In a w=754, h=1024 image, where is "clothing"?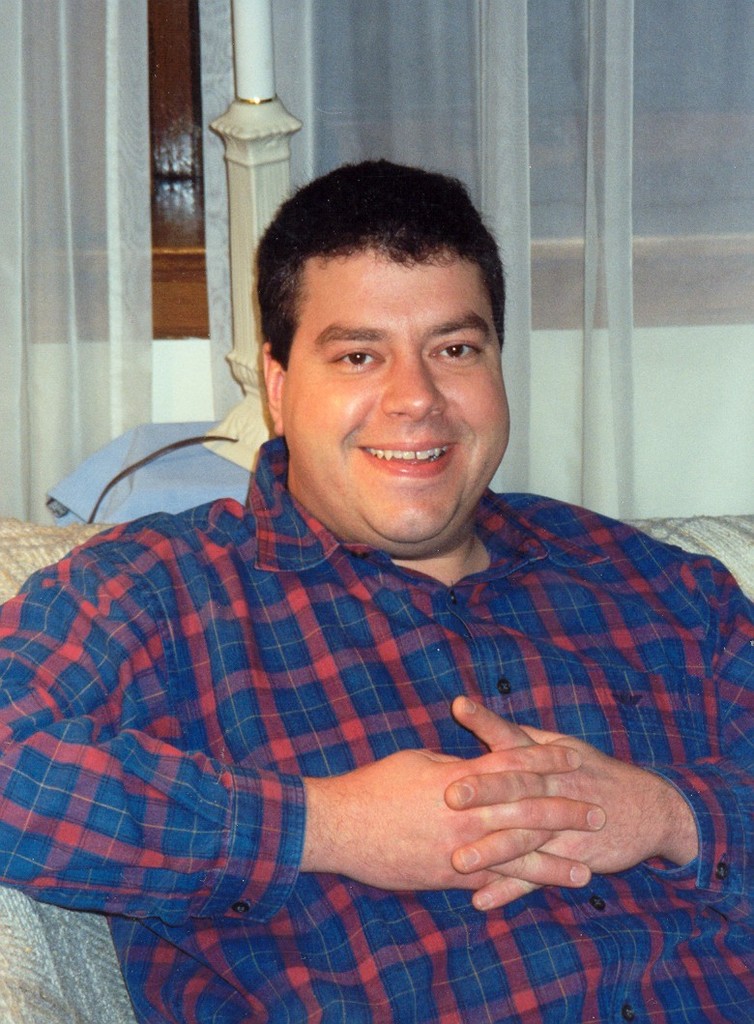
detection(25, 289, 738, 1001).
